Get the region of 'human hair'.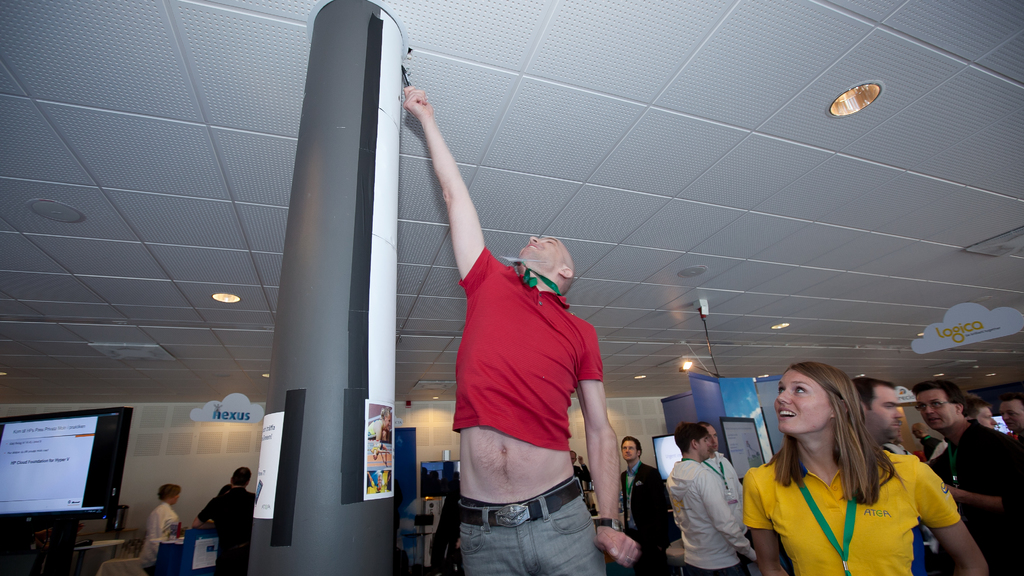
965:392:988:421.
